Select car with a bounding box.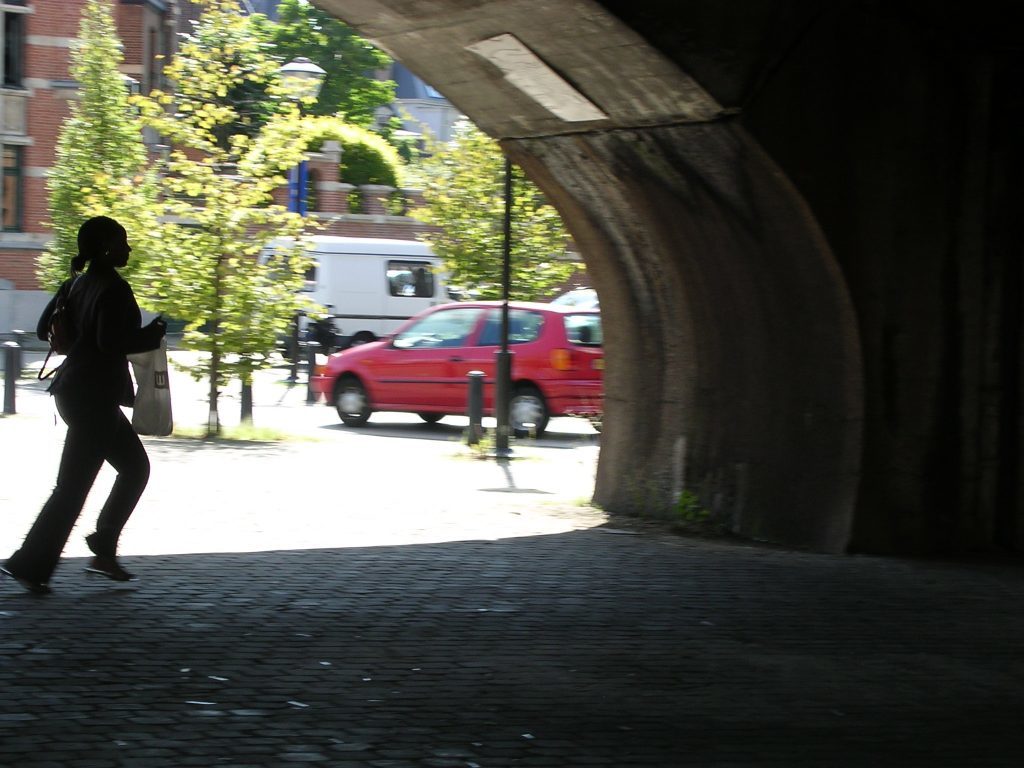
Rect(307, 296, 602, 437).
